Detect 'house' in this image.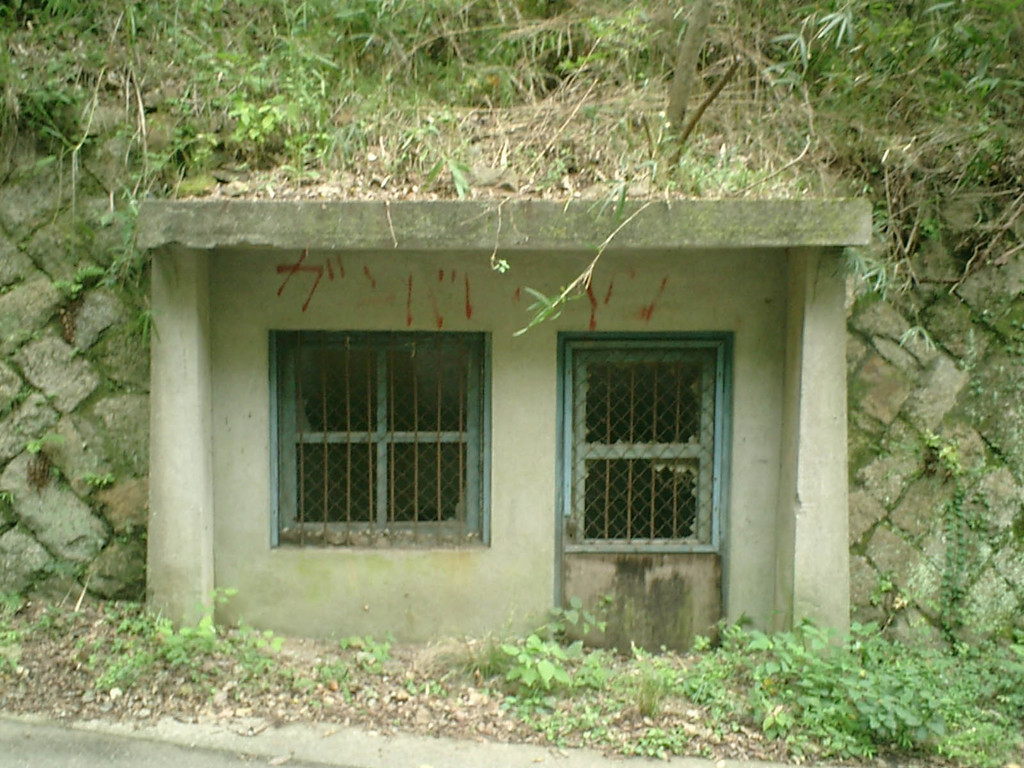
Detection: left=132, top=195, right=870, bottom=654.
